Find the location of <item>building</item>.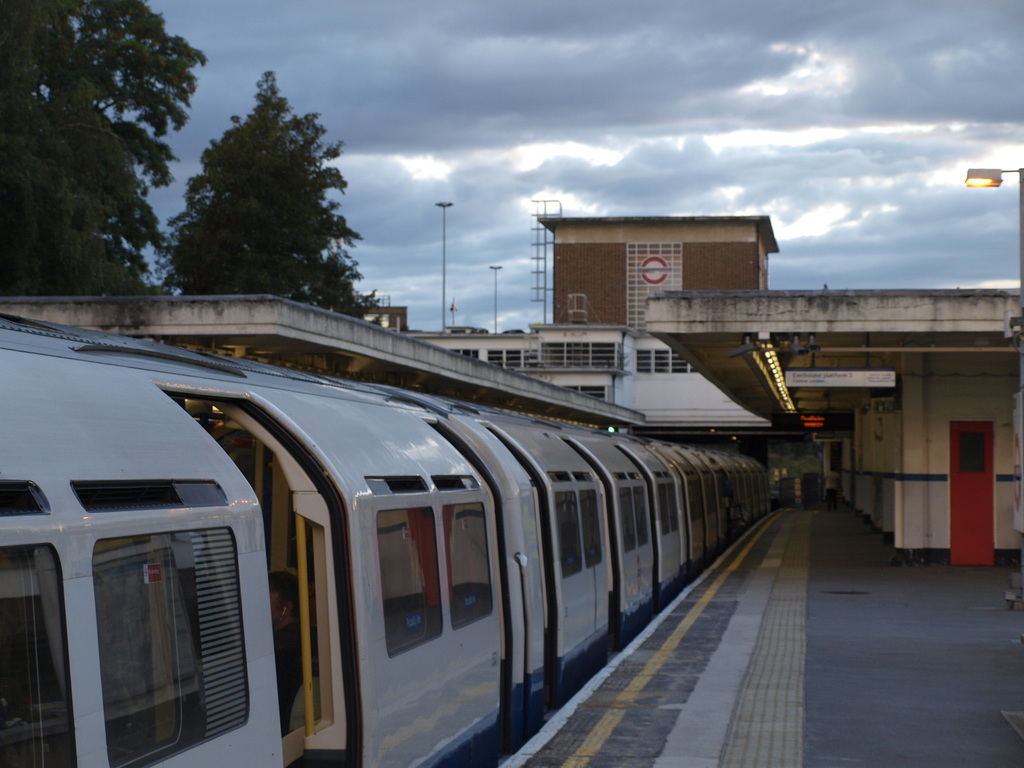
Location: [left=536, top=216, right=787, bottom=331].
